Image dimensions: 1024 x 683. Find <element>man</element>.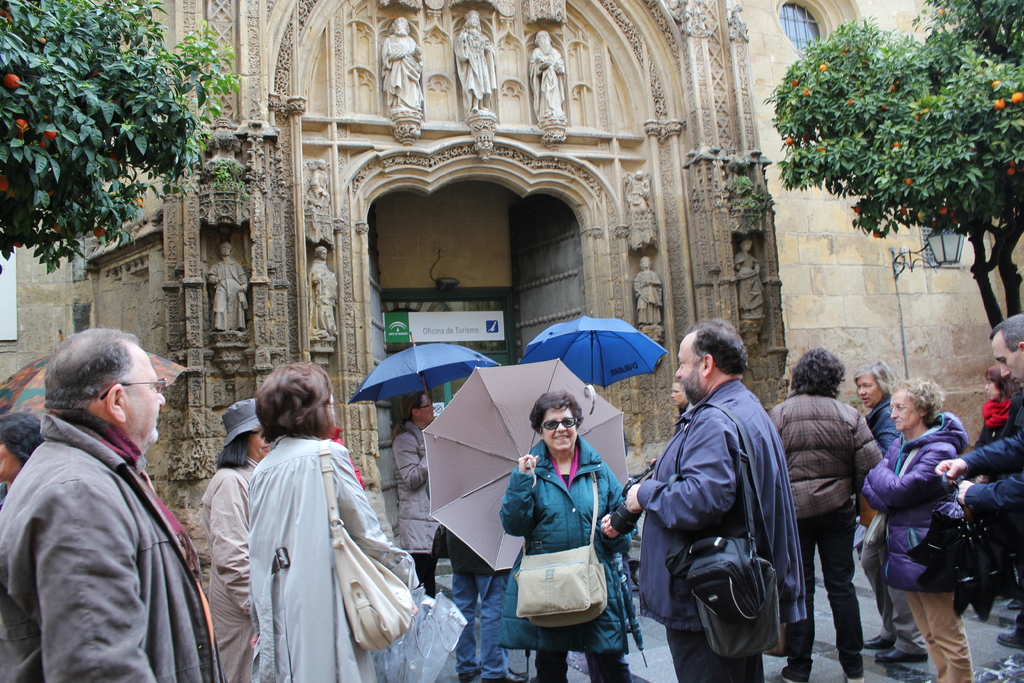
929 315 1023 657.
